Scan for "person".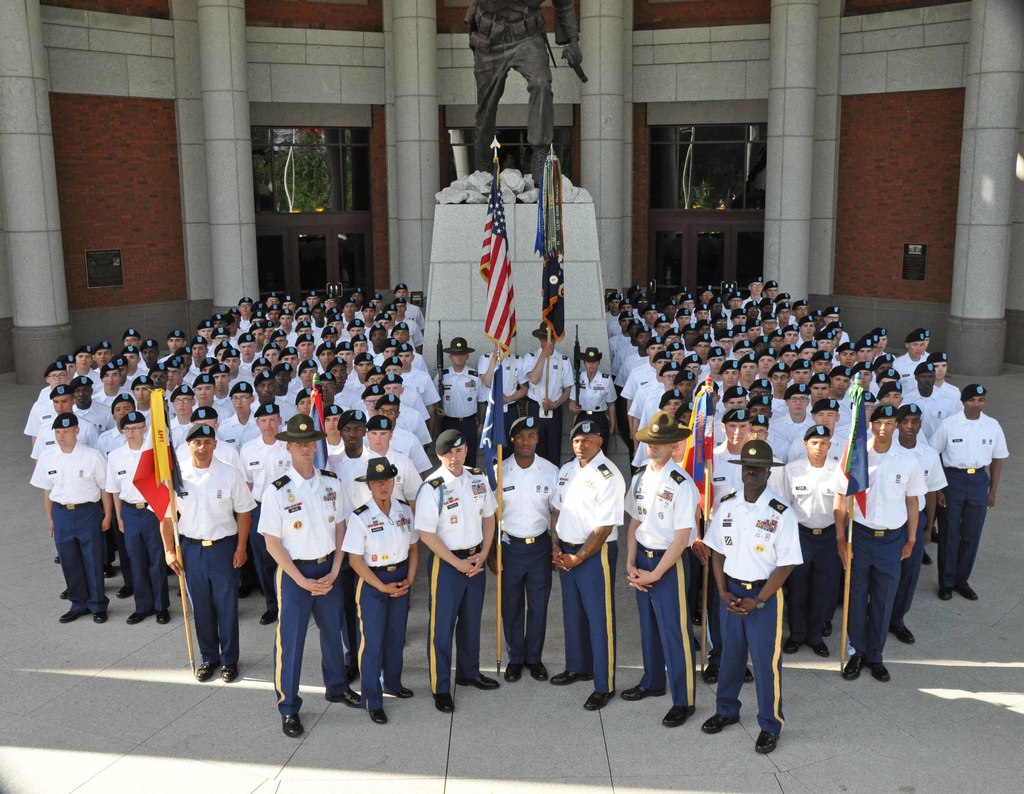
Scan result: pyautogui.locateOnScreen(675, 307, 695, 325).
